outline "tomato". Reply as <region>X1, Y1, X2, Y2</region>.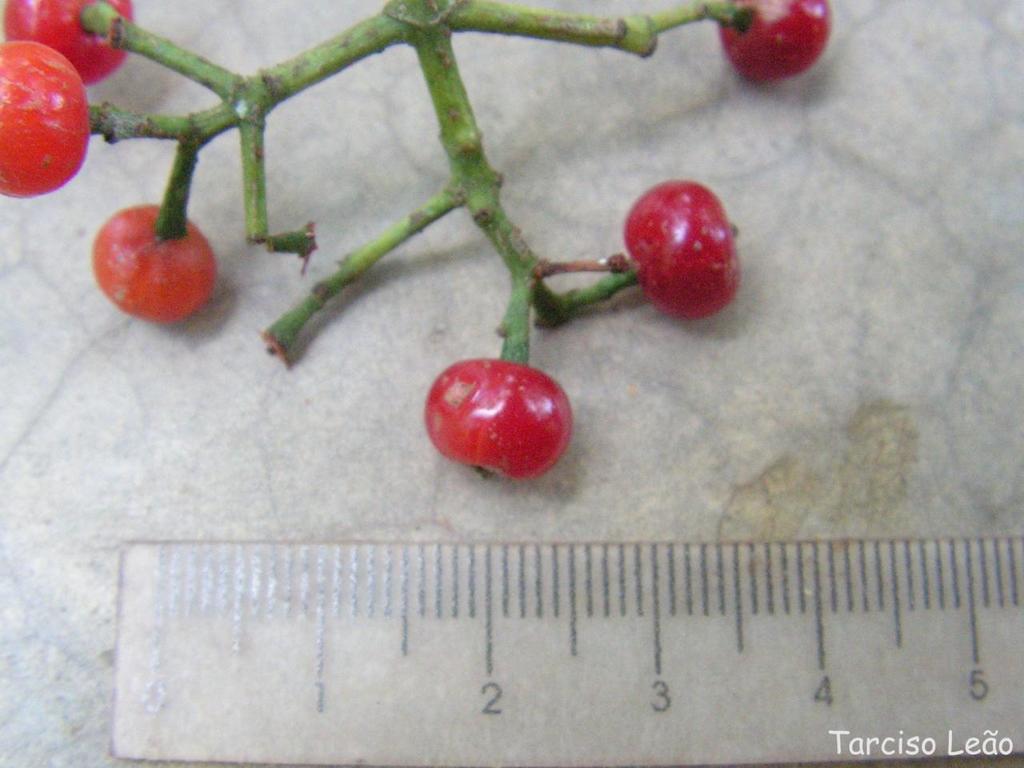
<region>423, 351, 573, 474</region>.
